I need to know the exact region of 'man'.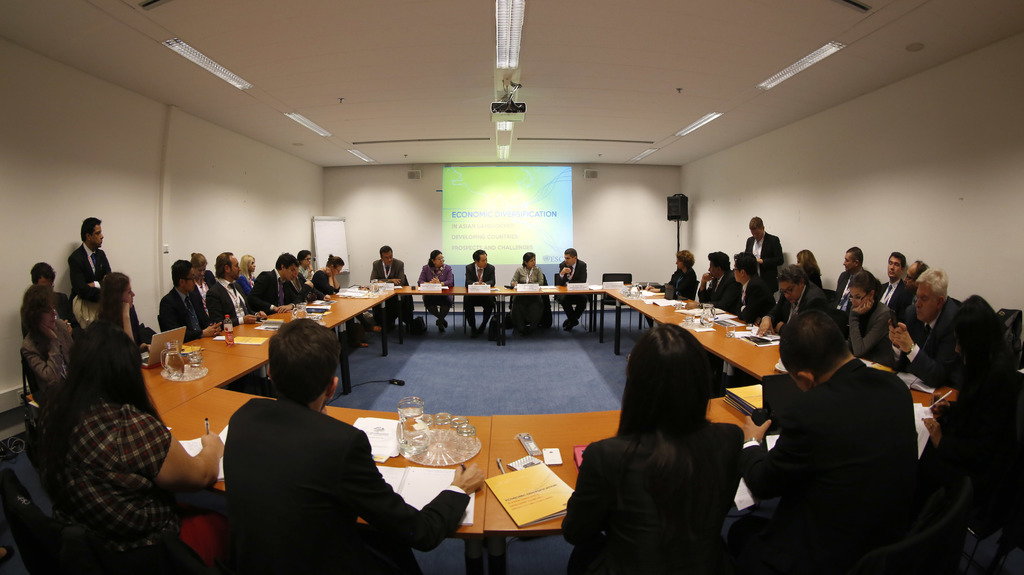
Region: 825/247/875/322.
